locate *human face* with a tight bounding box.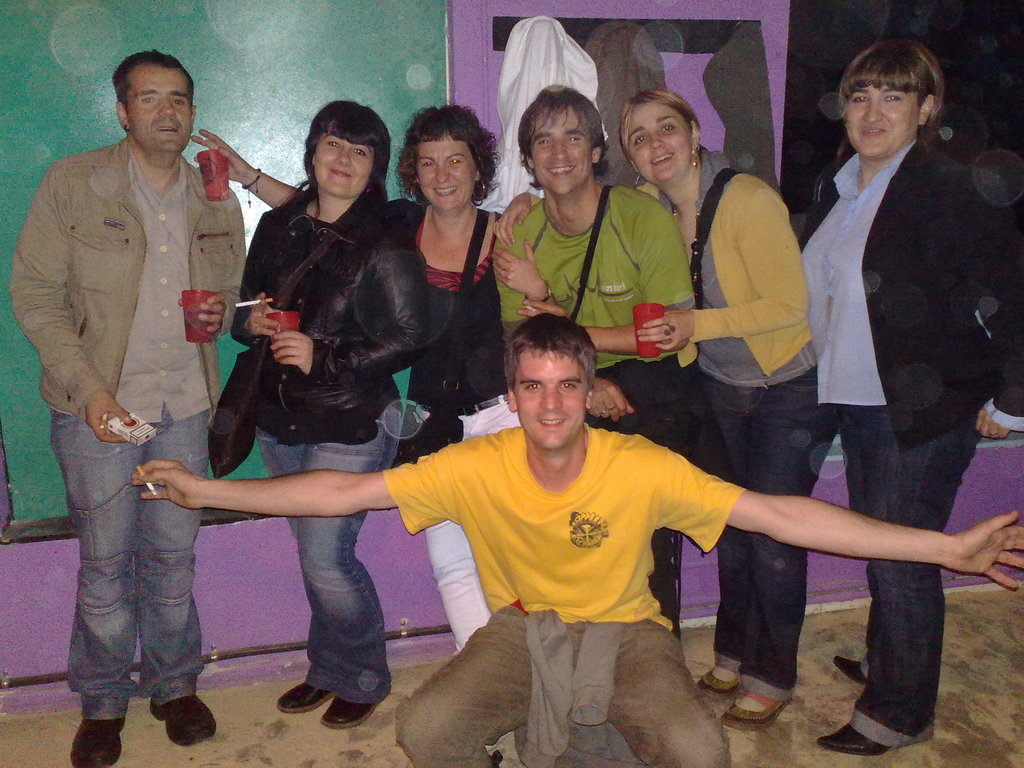
box(845, 82, 920, 157).
